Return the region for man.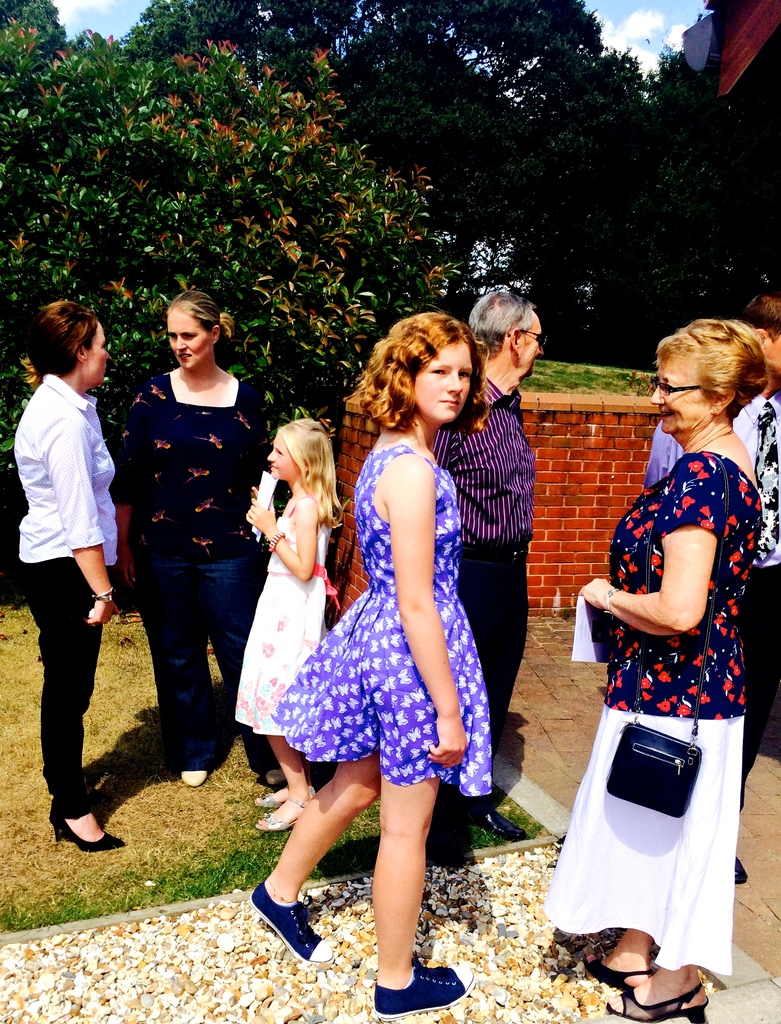
crop(431, 290, 543, 840).
